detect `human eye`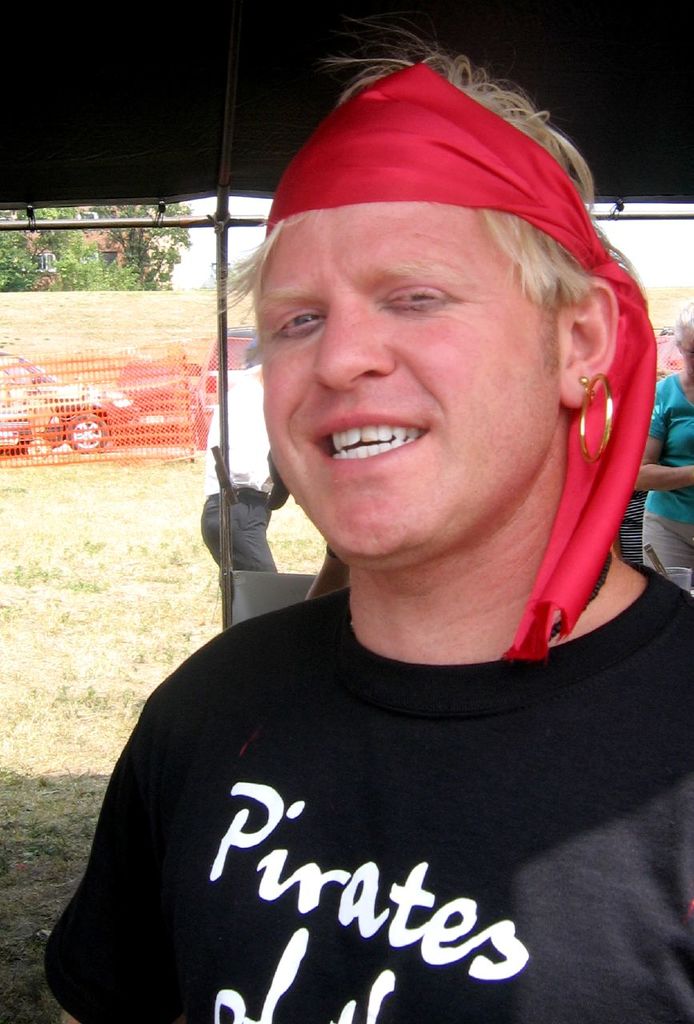
region(377, 268, 488, 322)
